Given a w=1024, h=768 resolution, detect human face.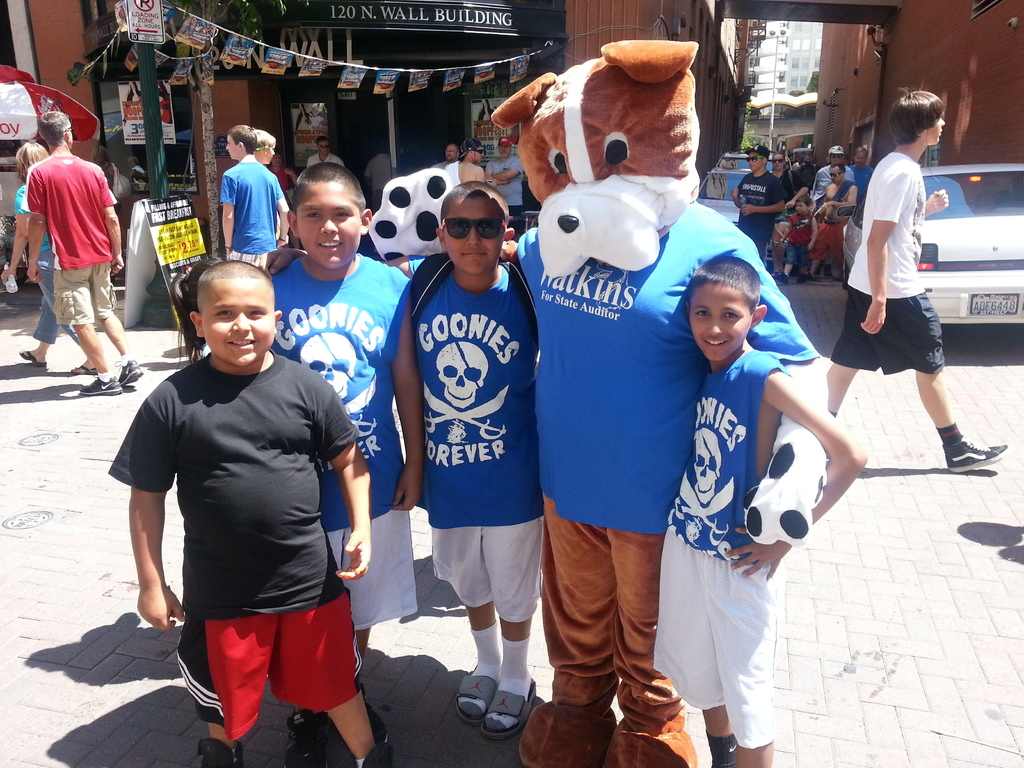
(x1=927, y1=109, x2=945, y2=142).
